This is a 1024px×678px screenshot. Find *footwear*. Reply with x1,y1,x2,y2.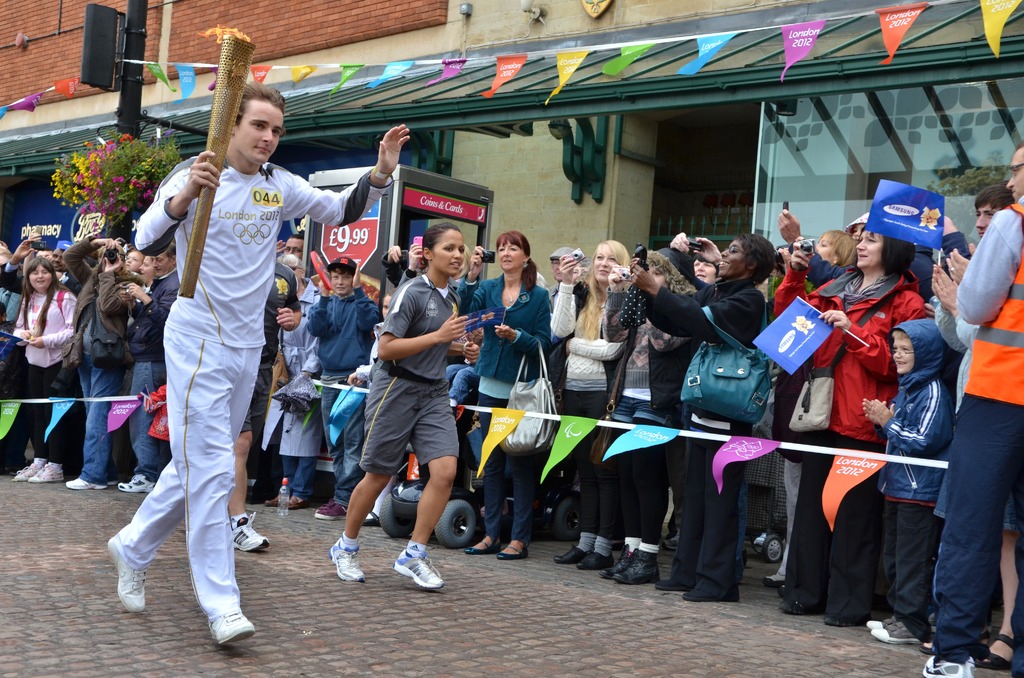
202,609,263,646.
